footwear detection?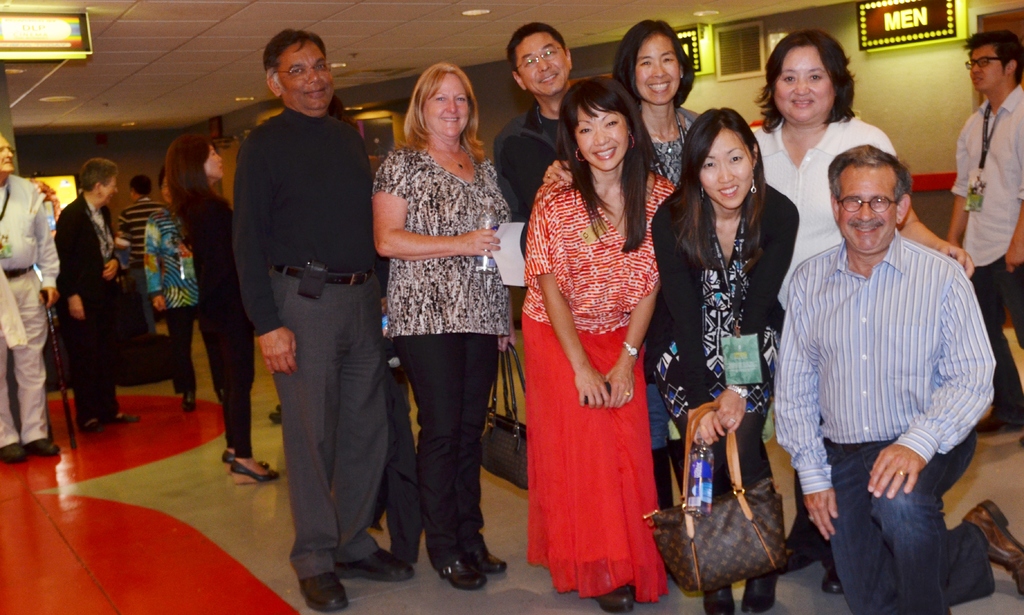
{"left": 960, "top": 496, "right": 1023, "bottom": 600}
